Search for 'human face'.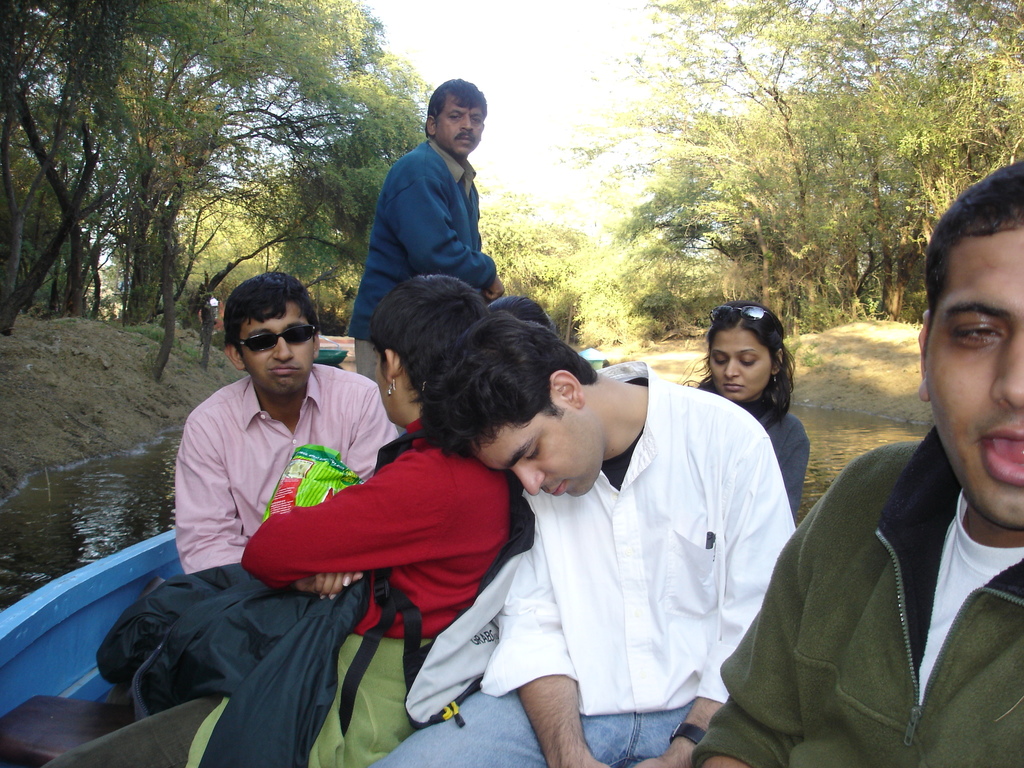
Found at 375/345/392/417.
